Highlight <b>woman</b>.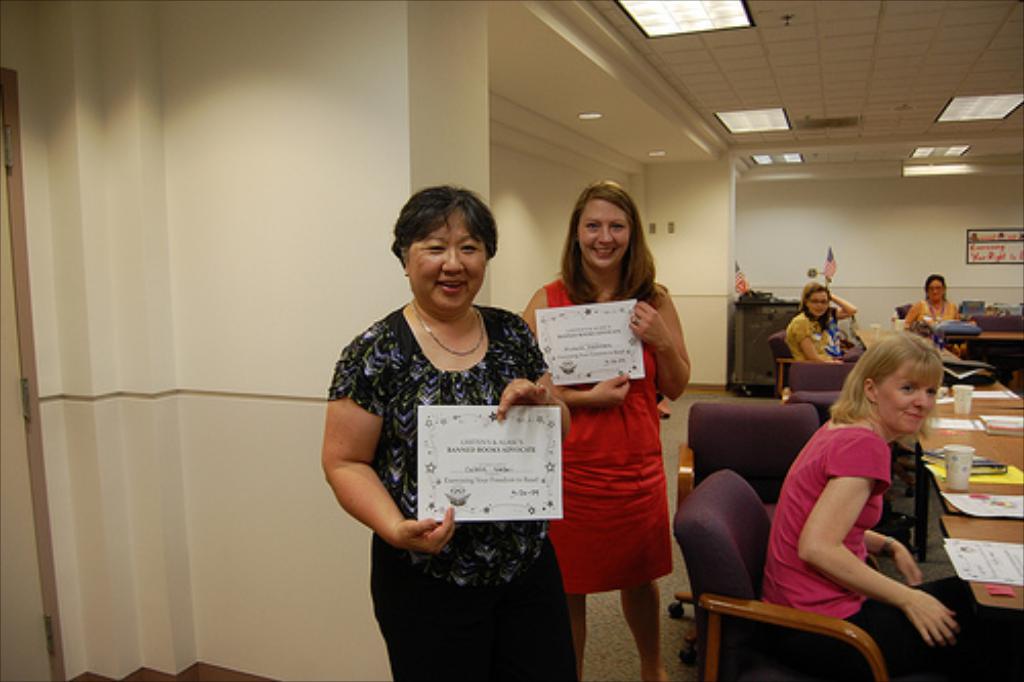
Highlighted region: bbox=(786, 285, 858, 383).
